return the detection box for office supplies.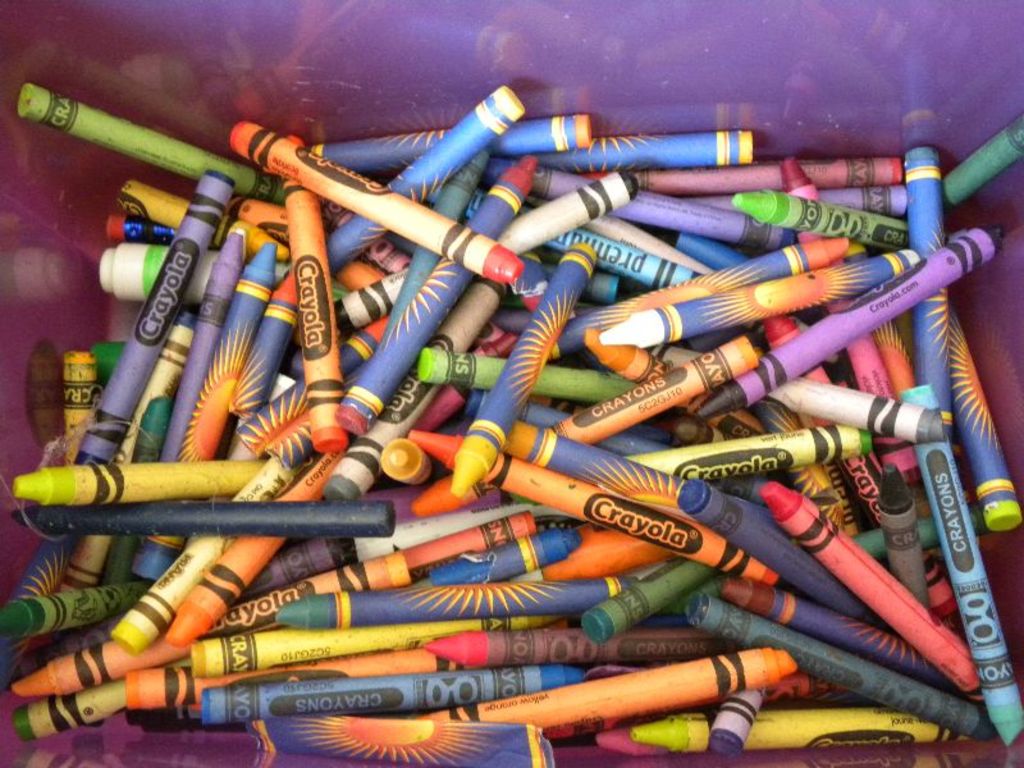
<bbox>595, 709, 932, 751</bbox>.
